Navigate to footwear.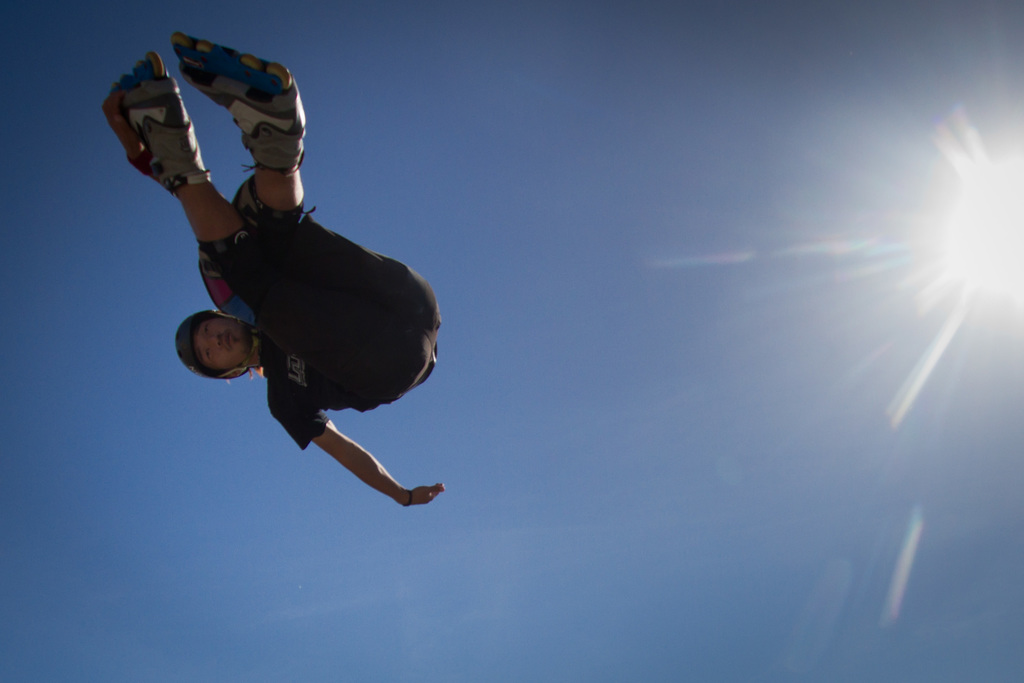
Navigation target: select_region(166, 39, 298, 231).
